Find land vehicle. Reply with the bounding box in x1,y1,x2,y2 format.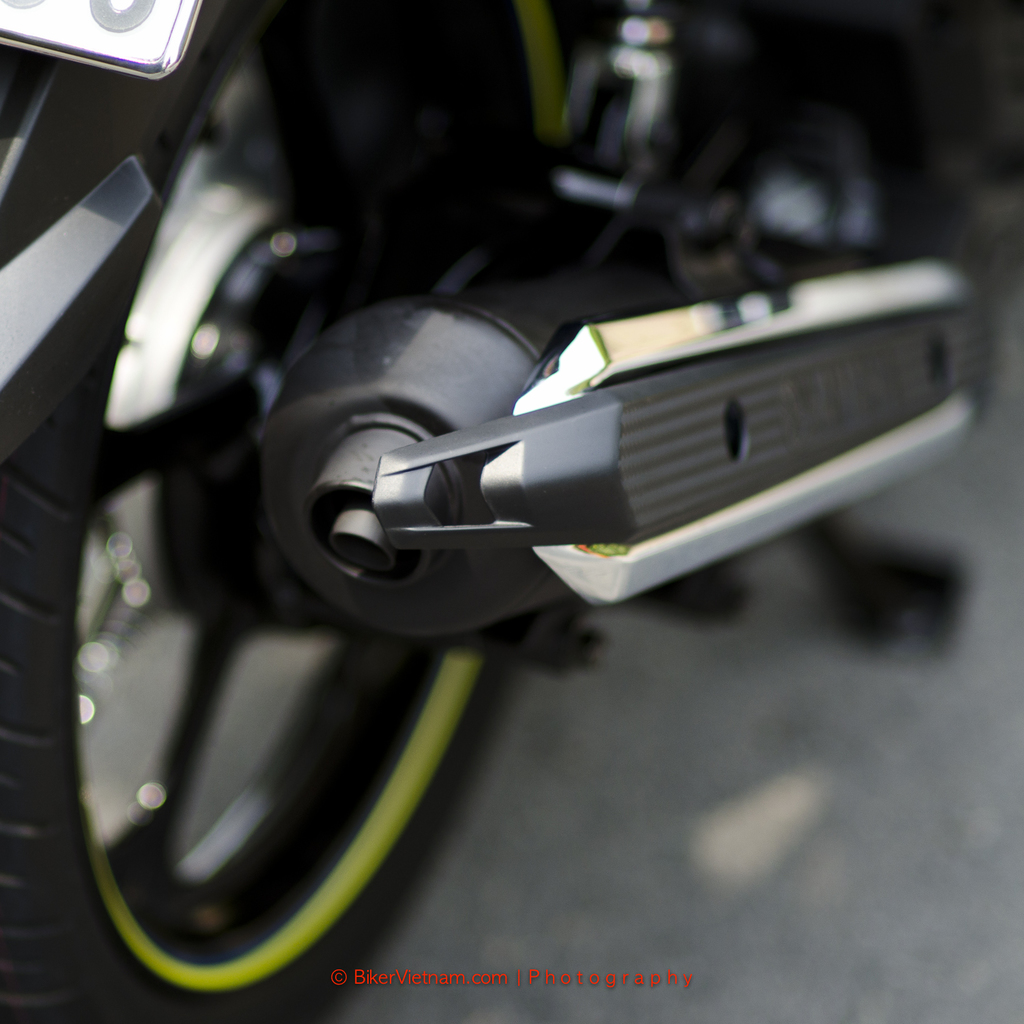
59,109,992,1010.
